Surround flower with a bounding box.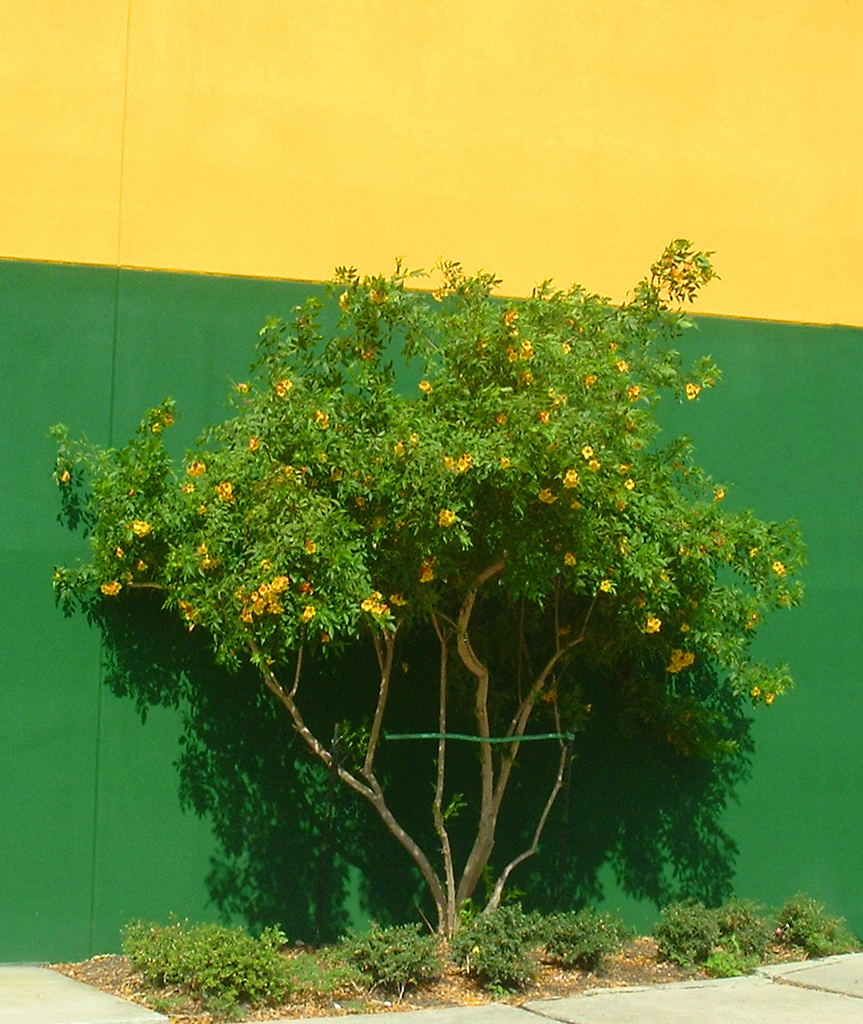
crop(195, 501, 210, 516).
